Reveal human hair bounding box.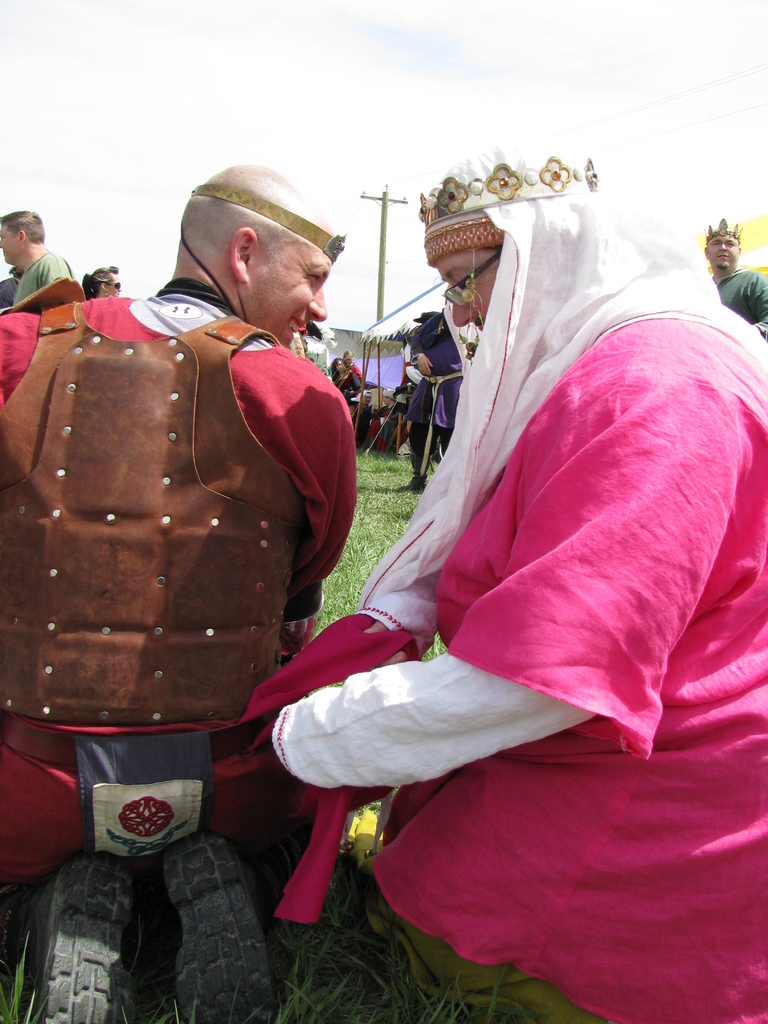
Revealed: (left=83, top=264, right=120, bottom=302).
